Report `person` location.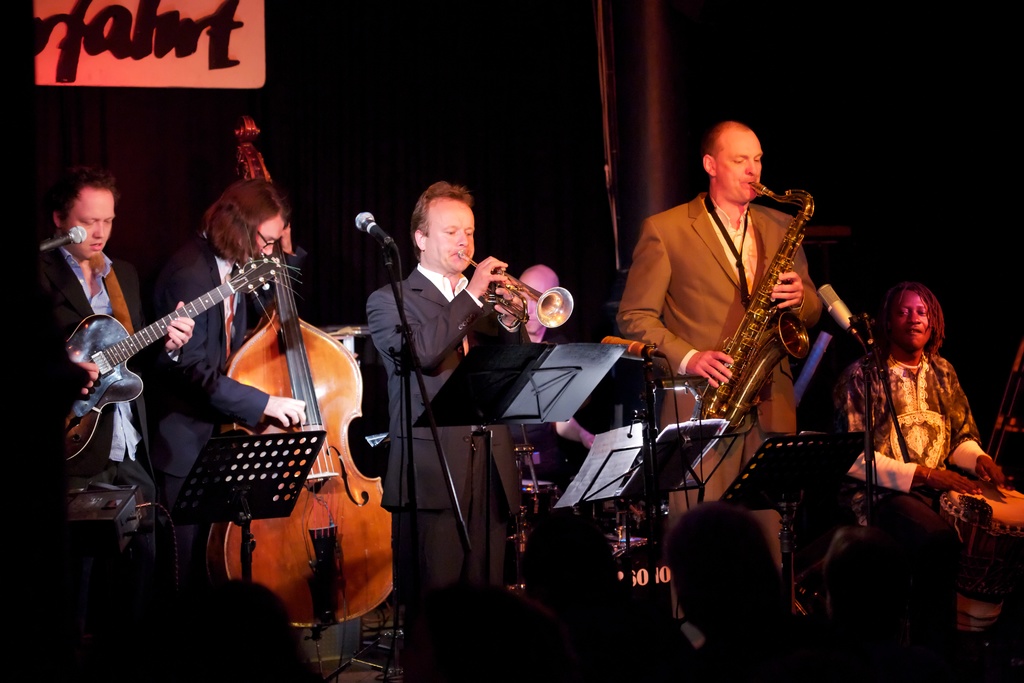
Report: [left=366, top=181, right=531, bottom=682].
